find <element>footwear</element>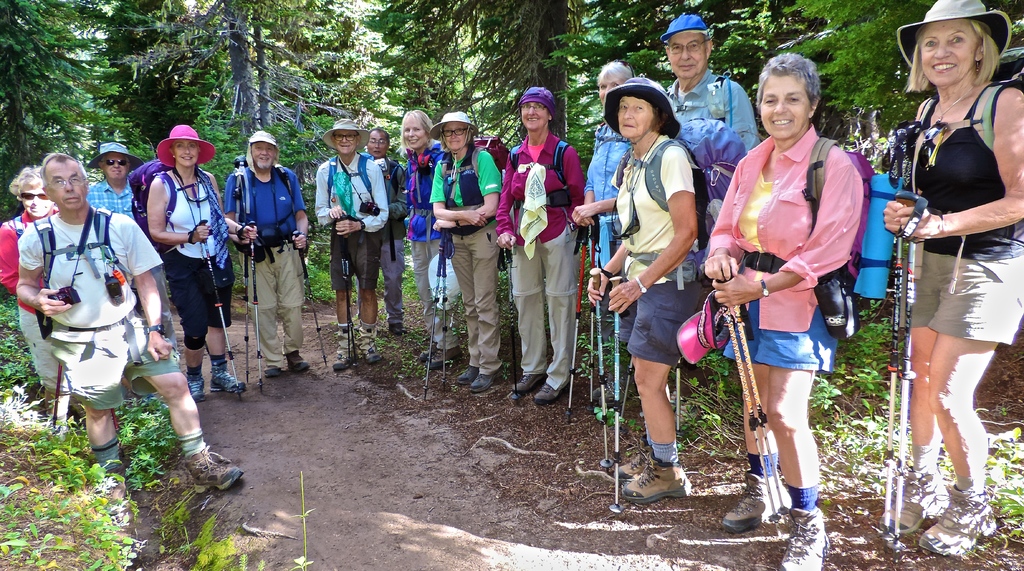
bbox(721, 465, 771, 535)
